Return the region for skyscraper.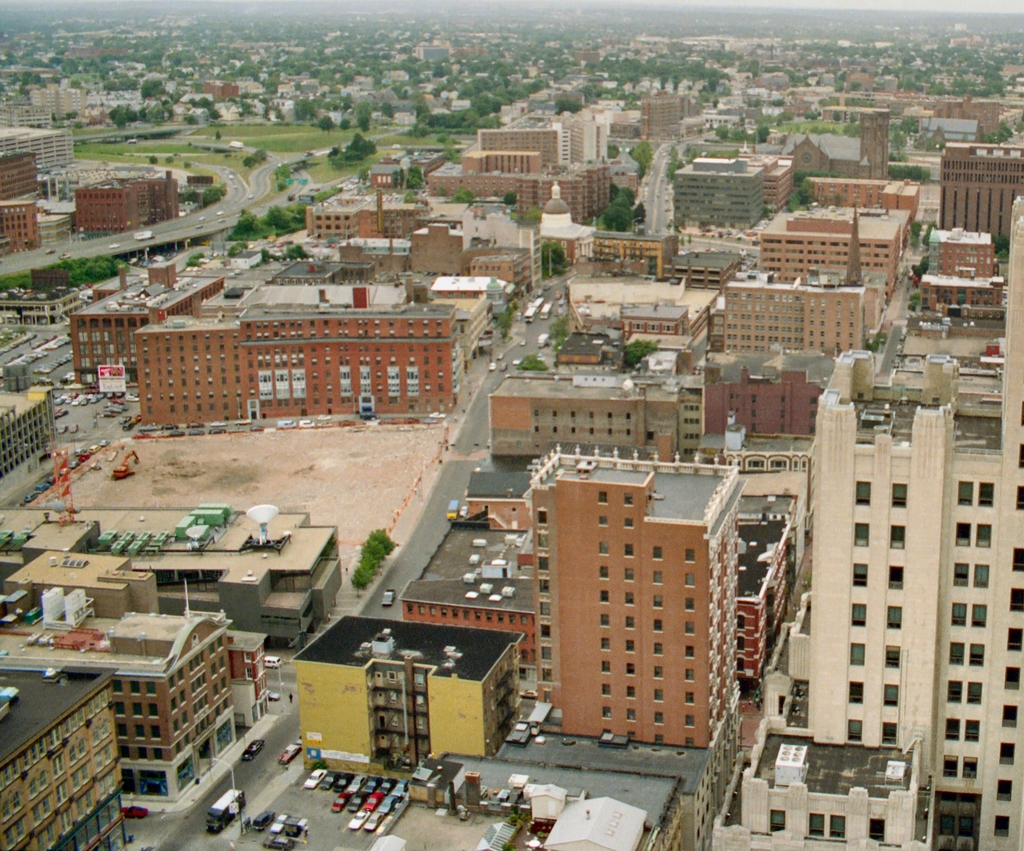
0 128 70 186.
